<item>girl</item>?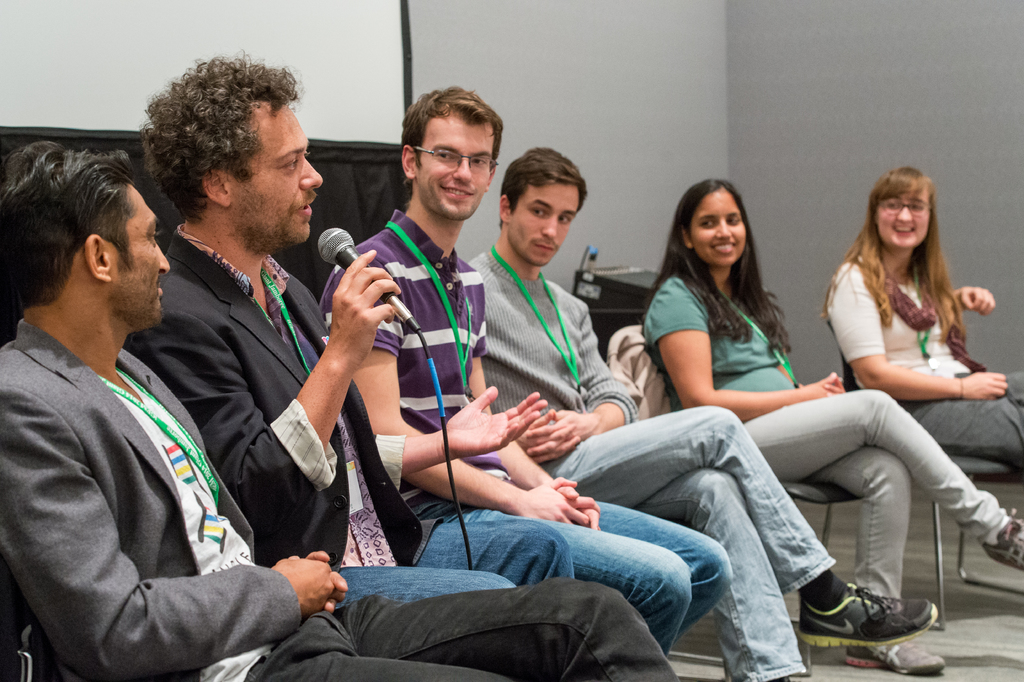
[left=639, top=178, right=1023, bottom=679]
